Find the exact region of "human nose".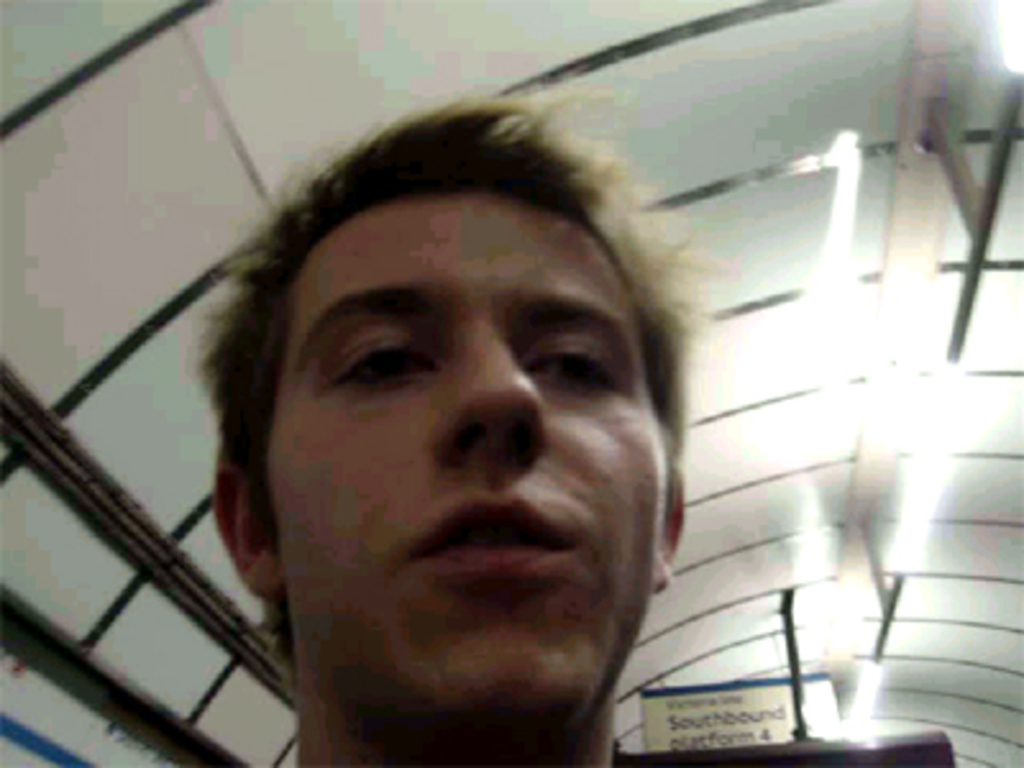
Exact region: crop(428, 315, 538, 458).
